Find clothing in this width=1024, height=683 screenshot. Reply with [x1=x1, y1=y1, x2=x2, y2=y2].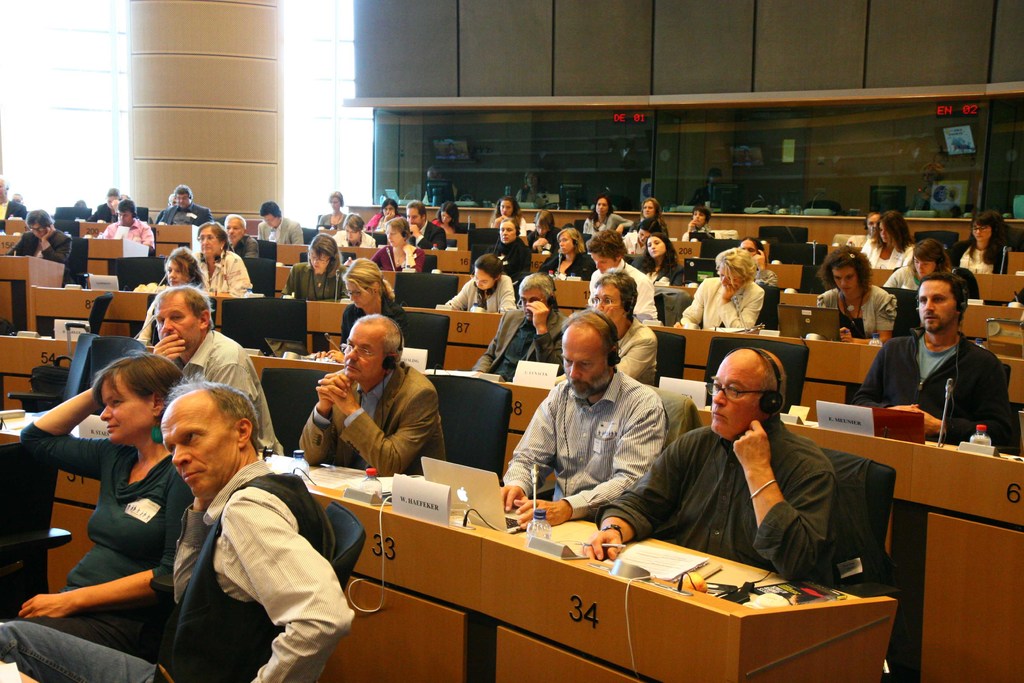
[x1=594, y1=422, x2=835, y2=588].
